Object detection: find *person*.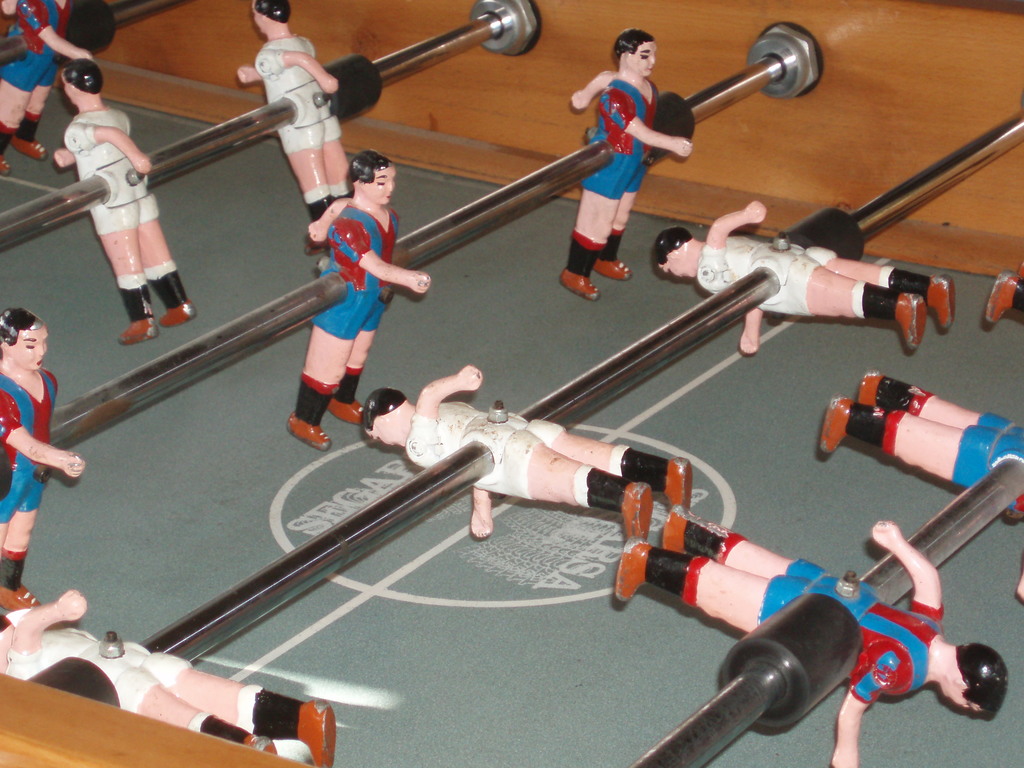
{"x1": 653, "y1": 199, "x2": 959, "y2": 356}.
